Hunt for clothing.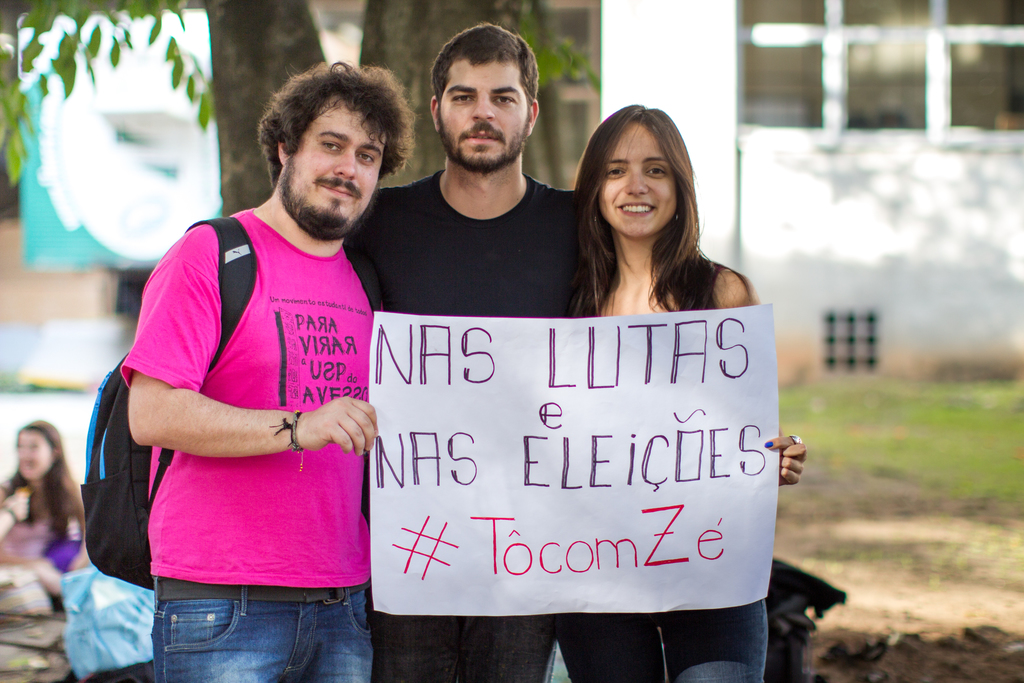
Hunted down at select_region(112, 179, 371, 632).
